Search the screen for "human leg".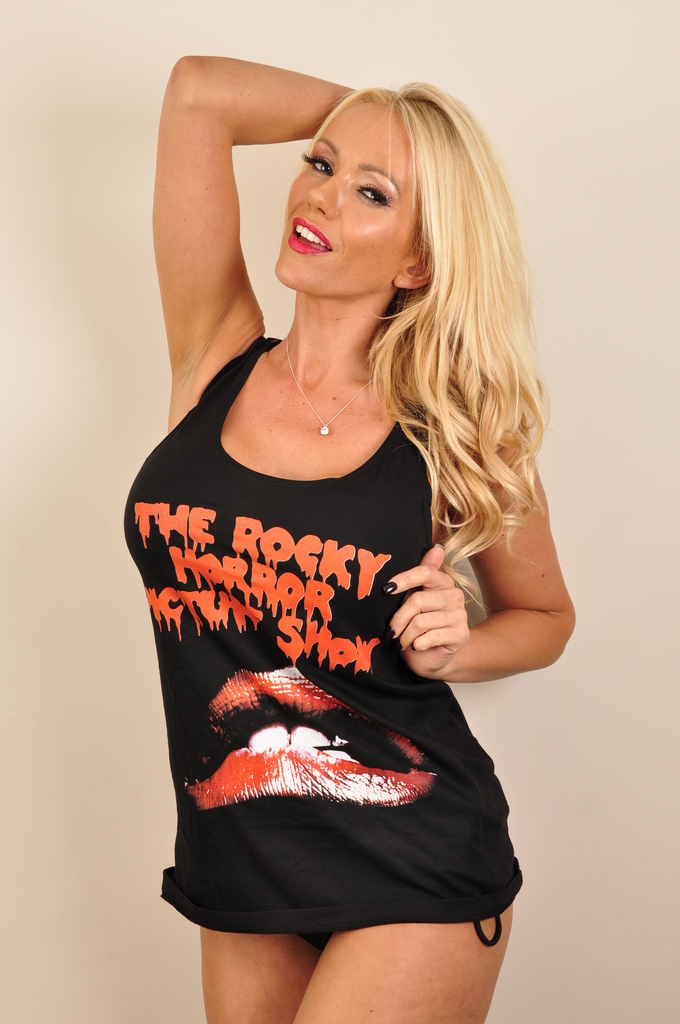
Found at x1=202, y1=777, x2=319, y2=1023.
